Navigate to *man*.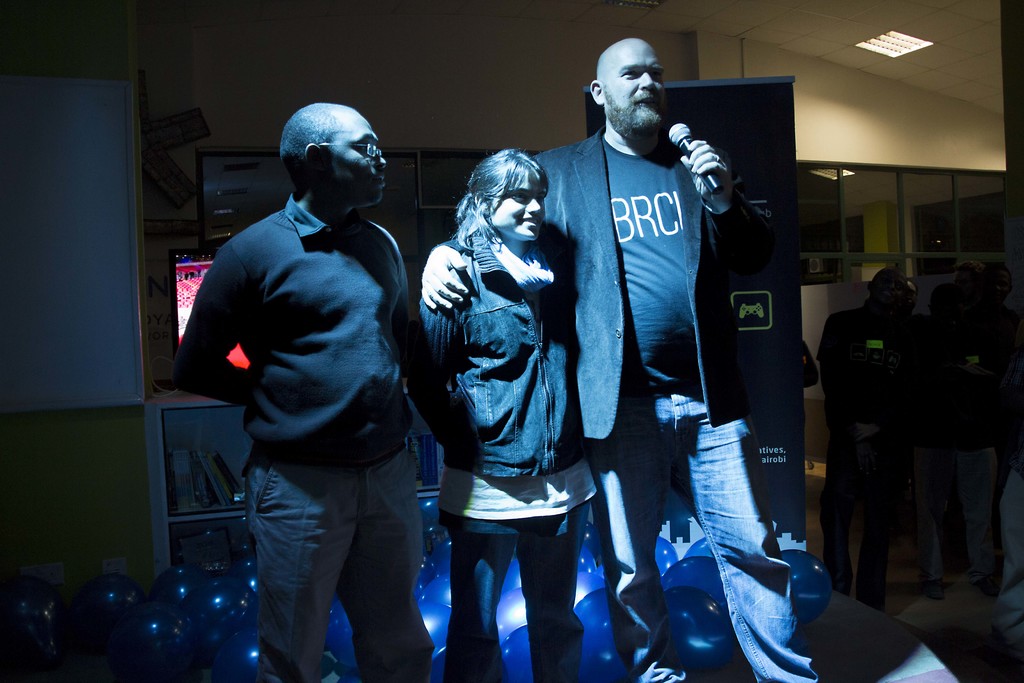
Navigation target: bbox=(173, 101, 483, 682).
